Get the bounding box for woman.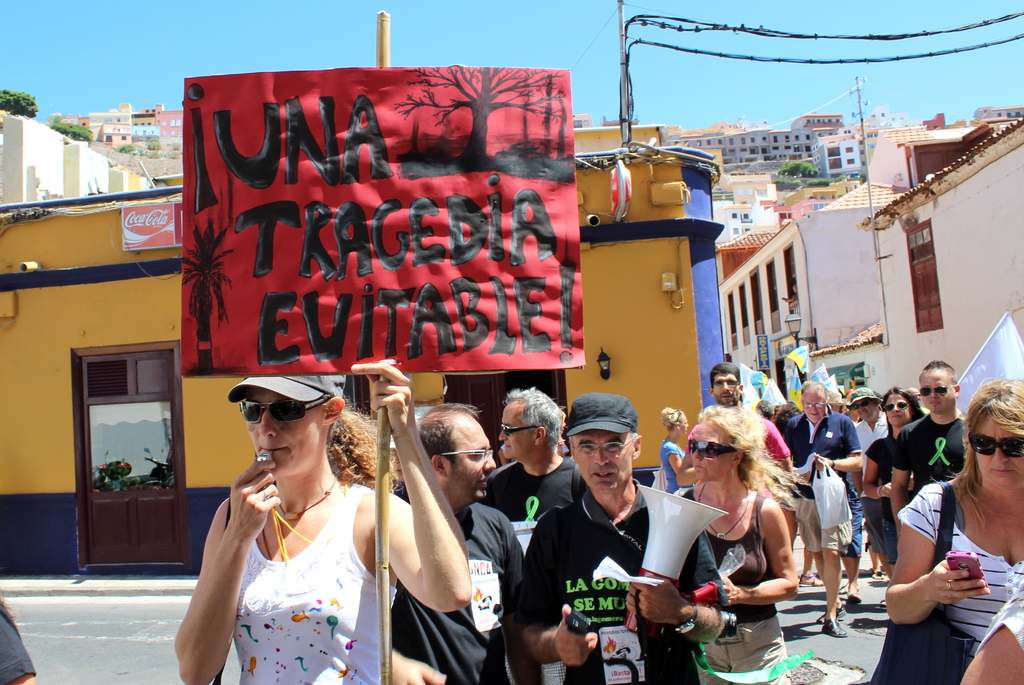
x1=885 y1=377 x2=1023 y2=684.
